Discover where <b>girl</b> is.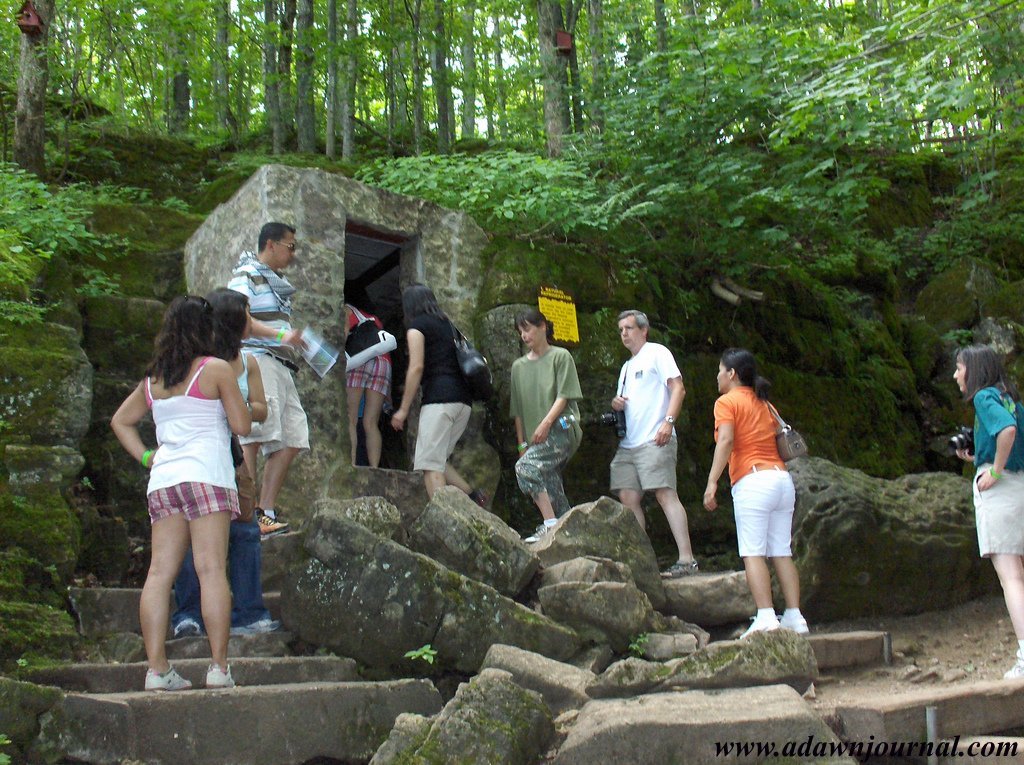
Discovered at [510, 307, 582, 519].
